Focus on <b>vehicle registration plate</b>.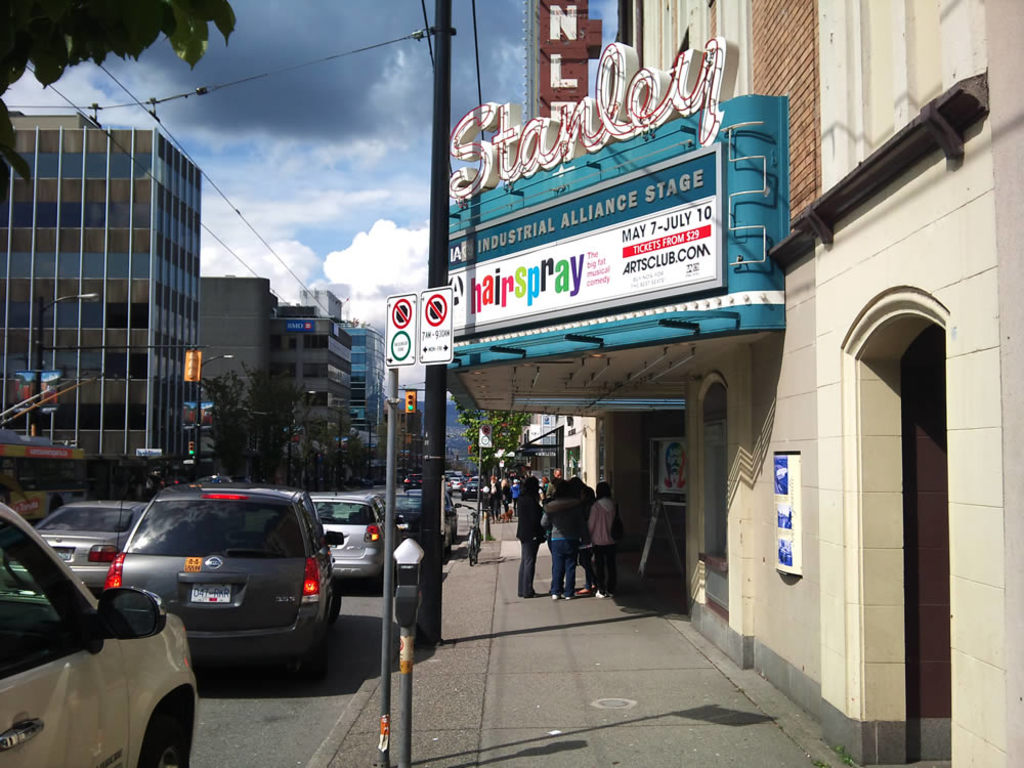
Focused at [193,586,234,602].
